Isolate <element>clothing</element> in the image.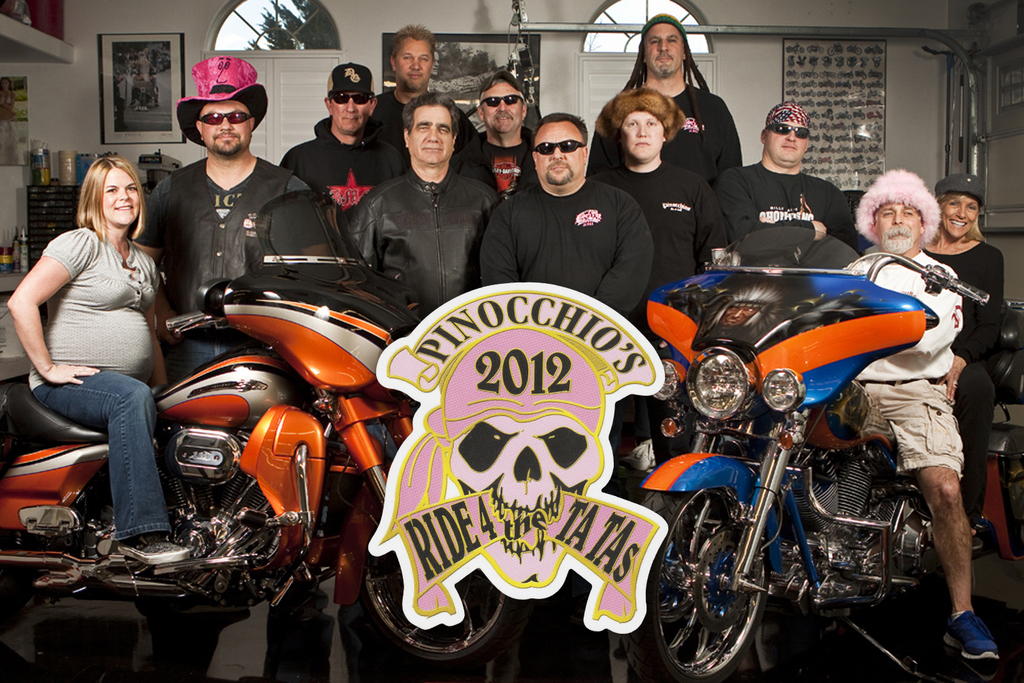
Isolated region: box=[279, 126, 409, 241].
